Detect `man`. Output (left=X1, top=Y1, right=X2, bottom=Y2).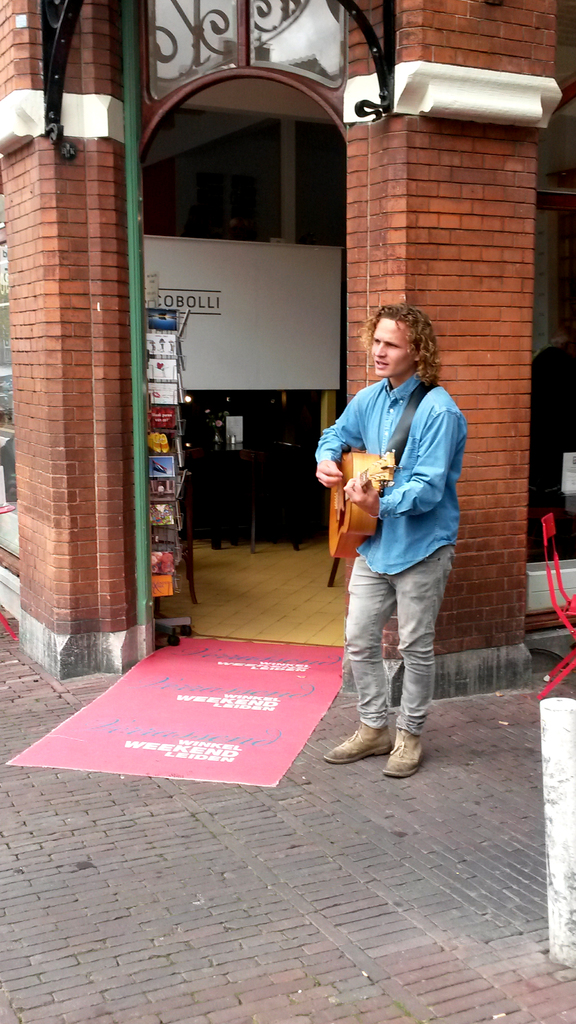
(left=317, top=280, right=469, bottom=785).
